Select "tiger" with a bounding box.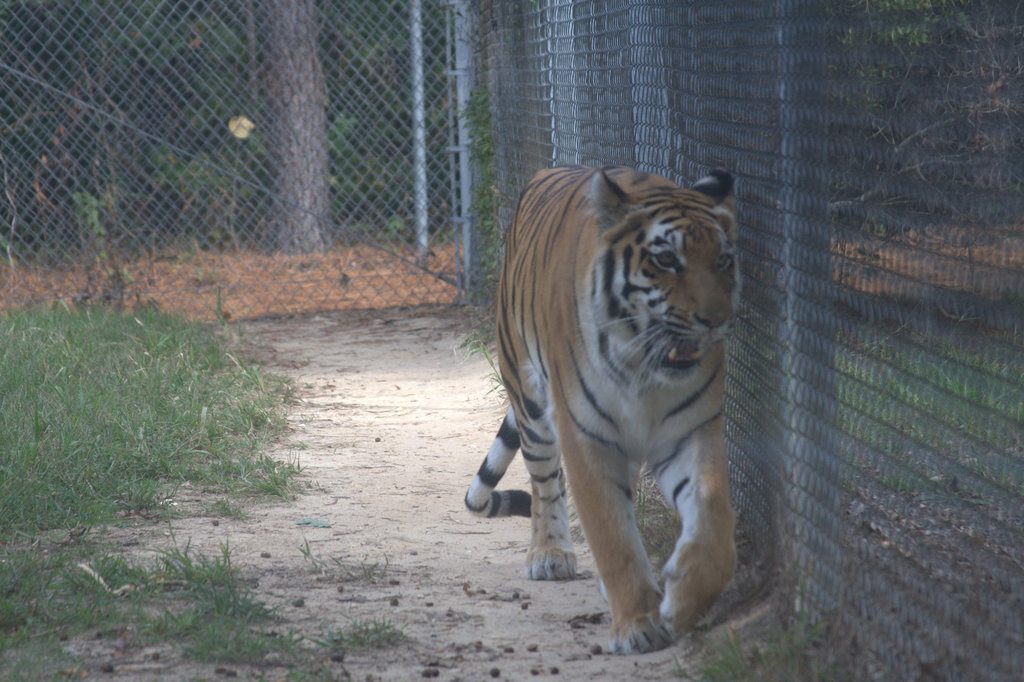
left=462, top=160, right=739, bottom=658.
